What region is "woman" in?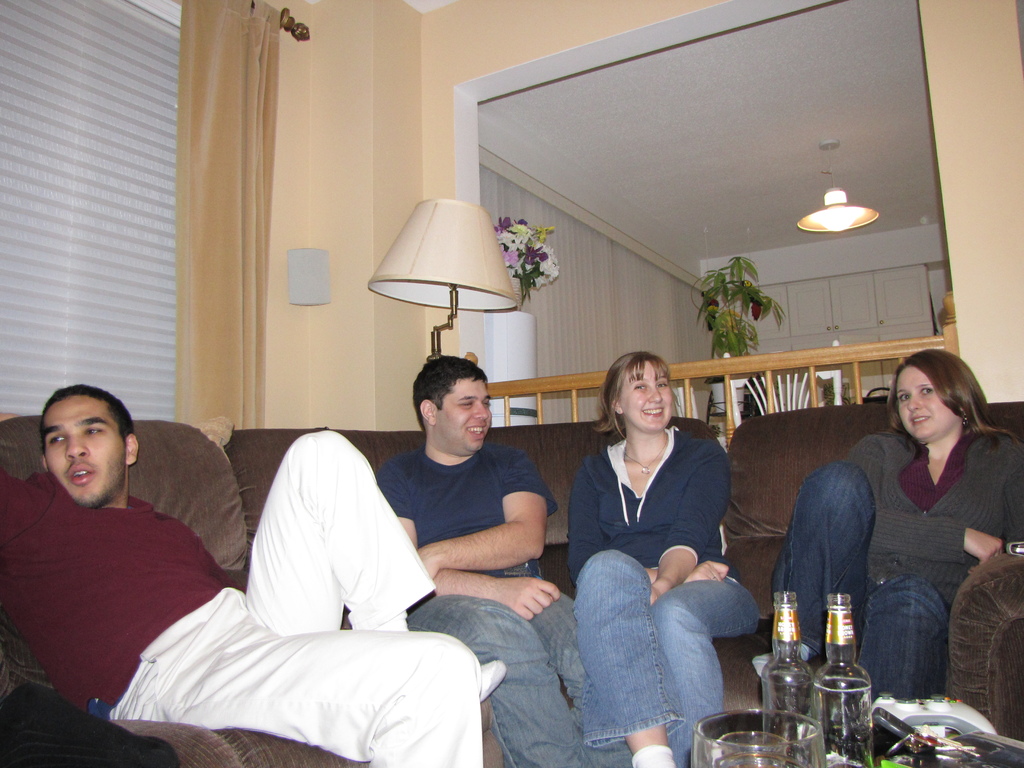
<bbox>572, 346, 768, 767</bbox>.
